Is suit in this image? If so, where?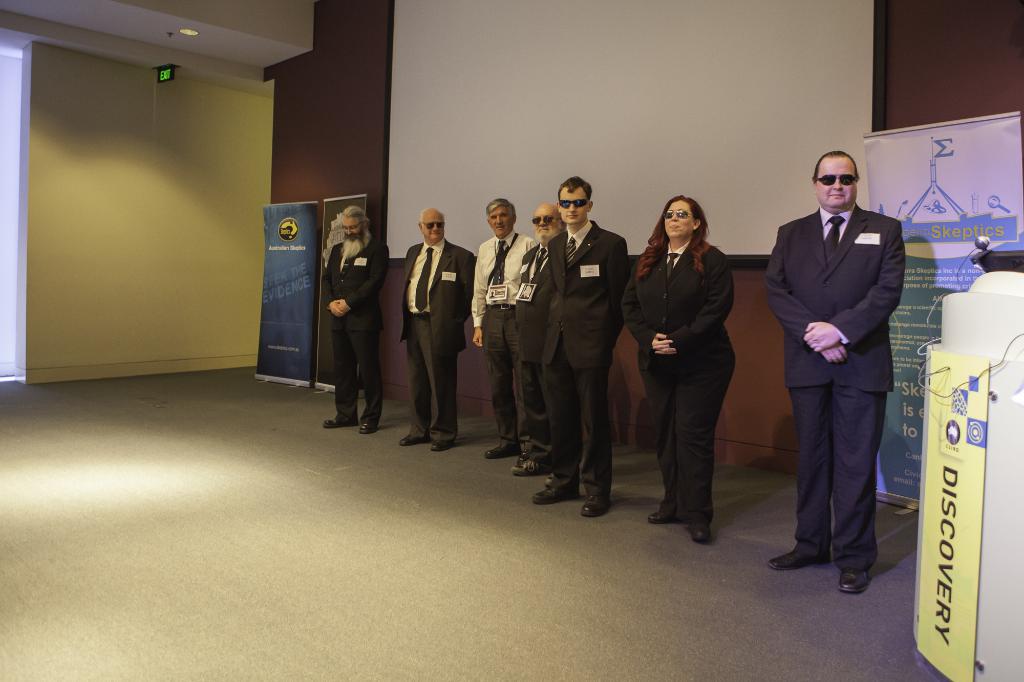
Yes, at <box>509,238,554,464</box>.
